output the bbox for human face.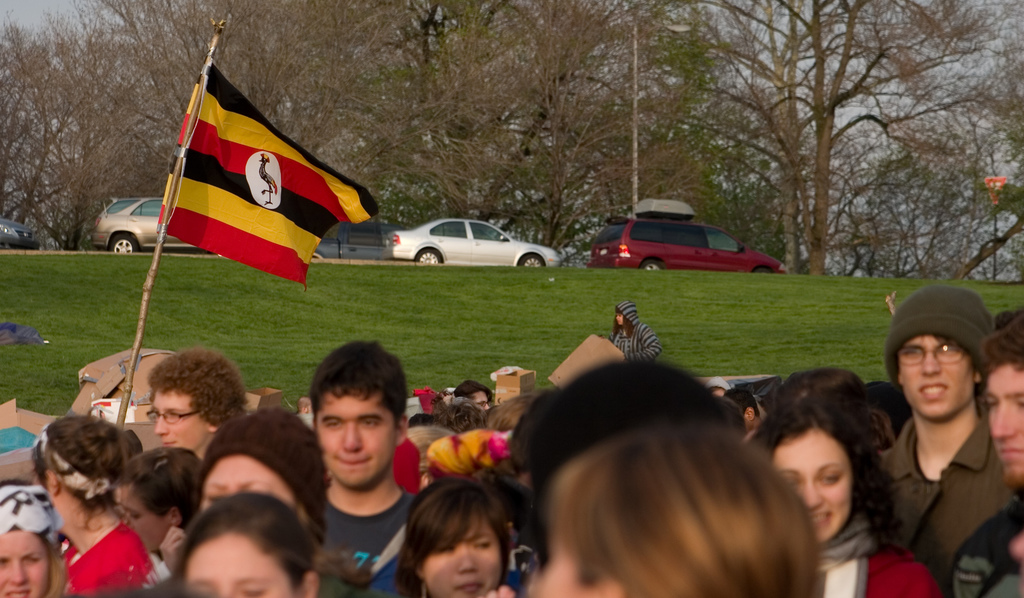
(200, 453, 303, 515).
